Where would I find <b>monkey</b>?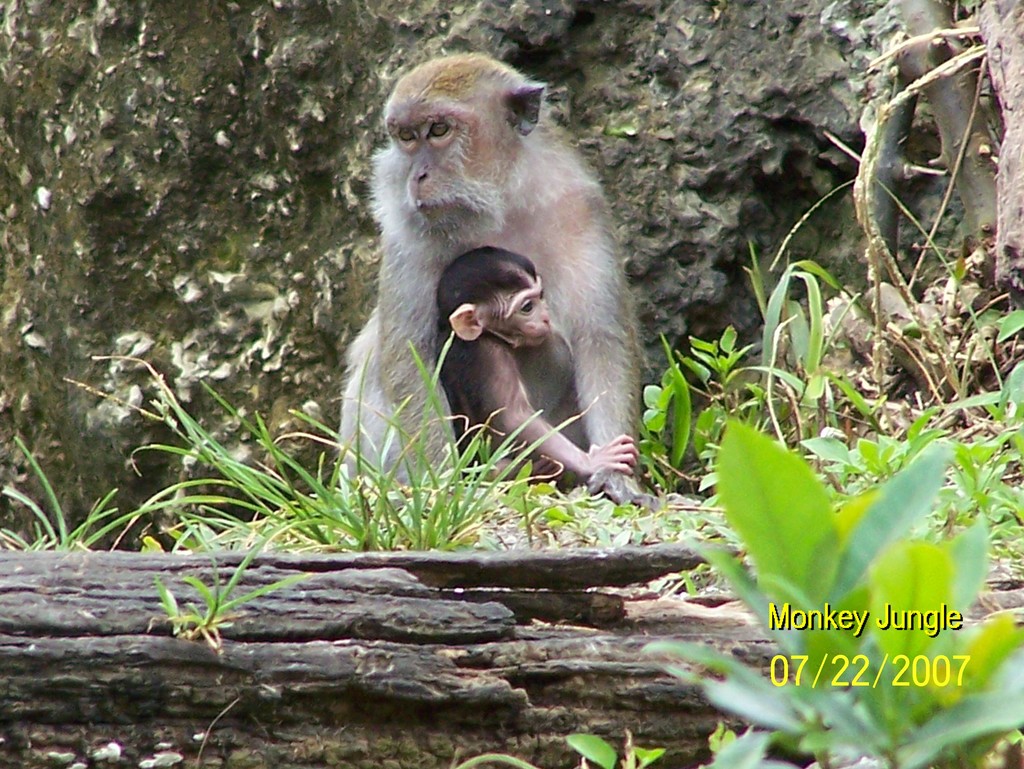
At <region>429, 241, 643, 489</region>.
